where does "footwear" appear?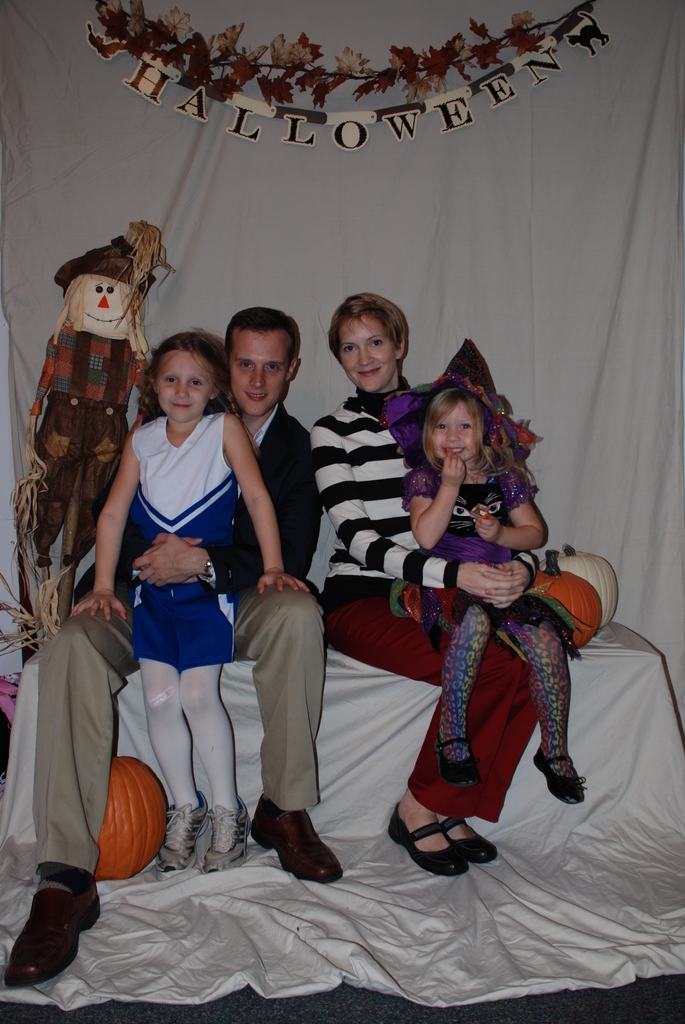
Appears at <box>438,737,482,791</box>.
